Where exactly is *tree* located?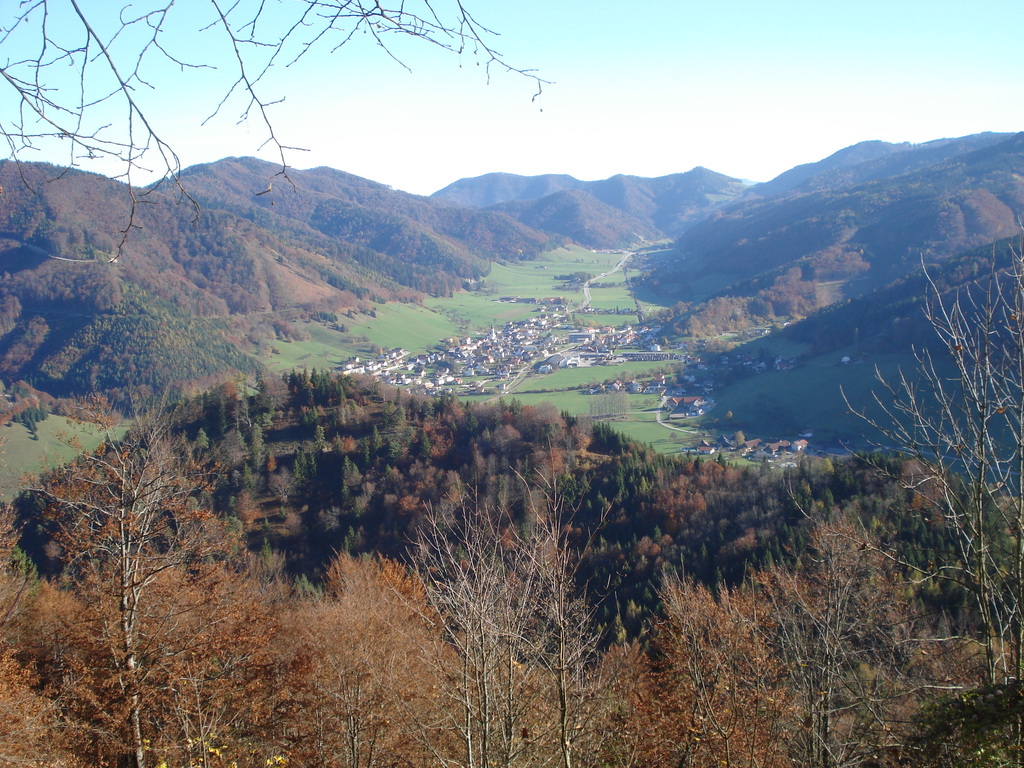
Its bounding box is bbox=[465, 446, 638, 764].
